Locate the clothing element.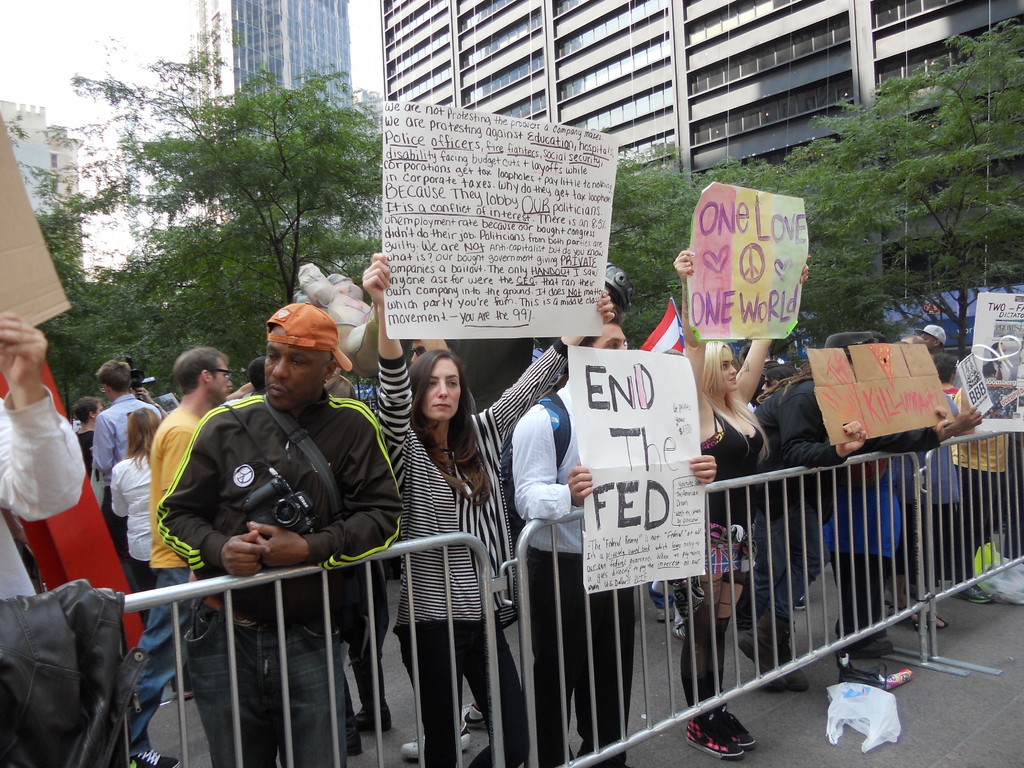
Element bbox: [x1=369, y1=348, x2=573, y2=767].
